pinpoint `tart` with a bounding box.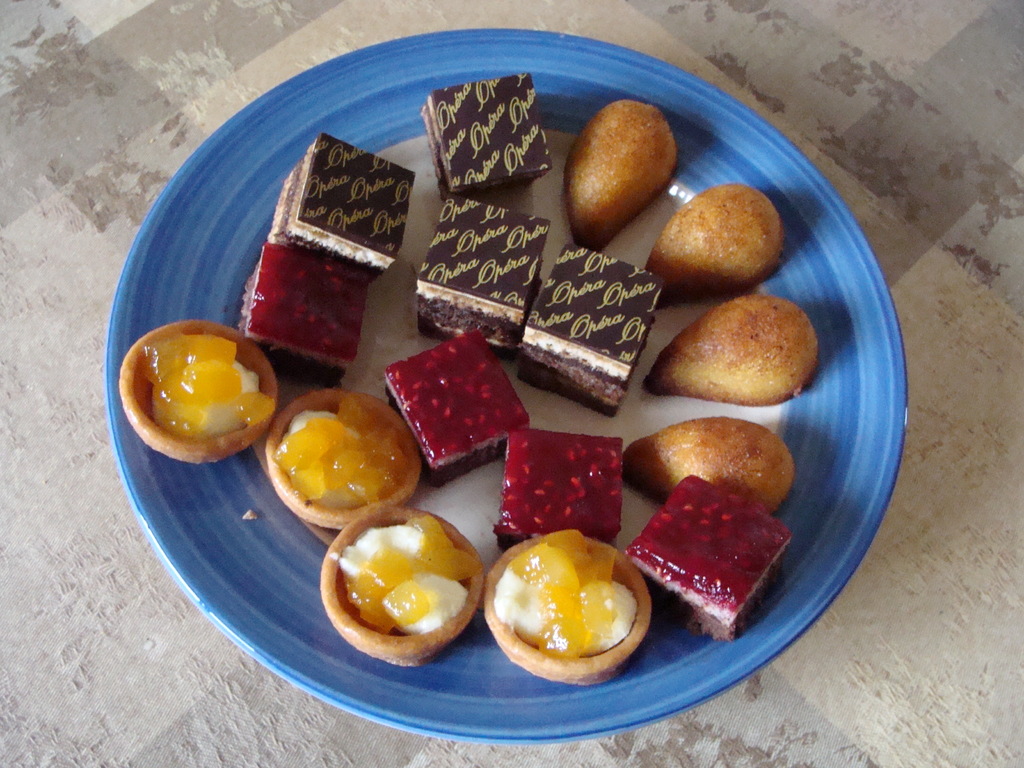
locate(324, 501, 488, 666).
